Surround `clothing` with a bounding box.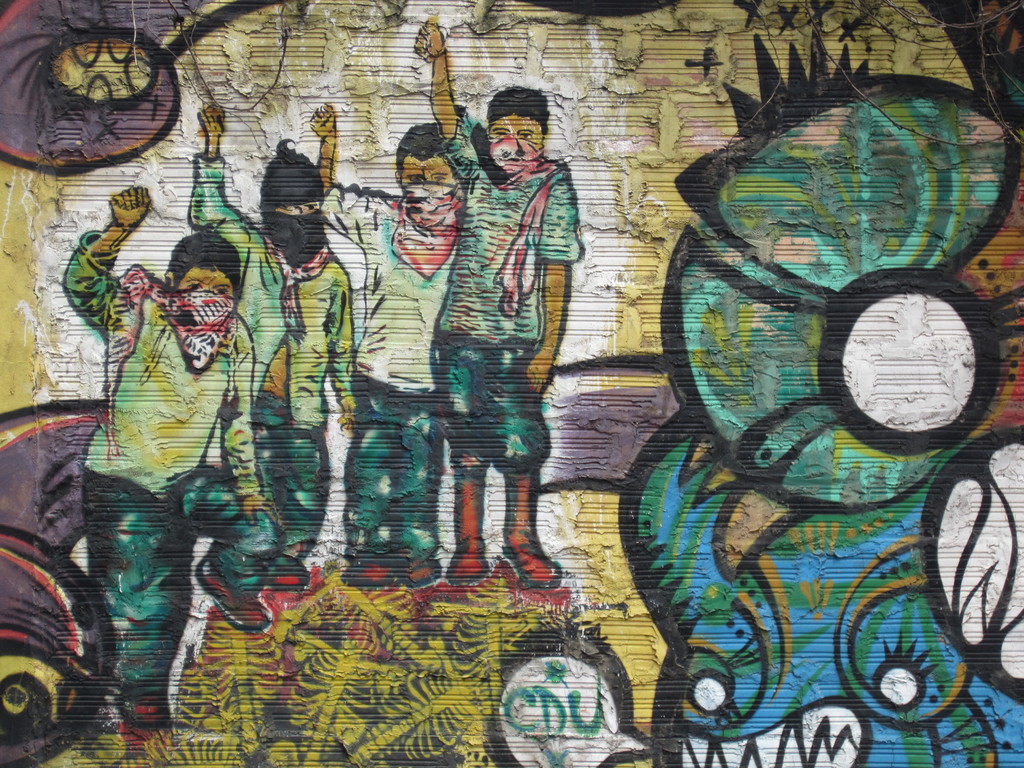
pyautogui.locateOnScreen(185, 156, 357, 582).
